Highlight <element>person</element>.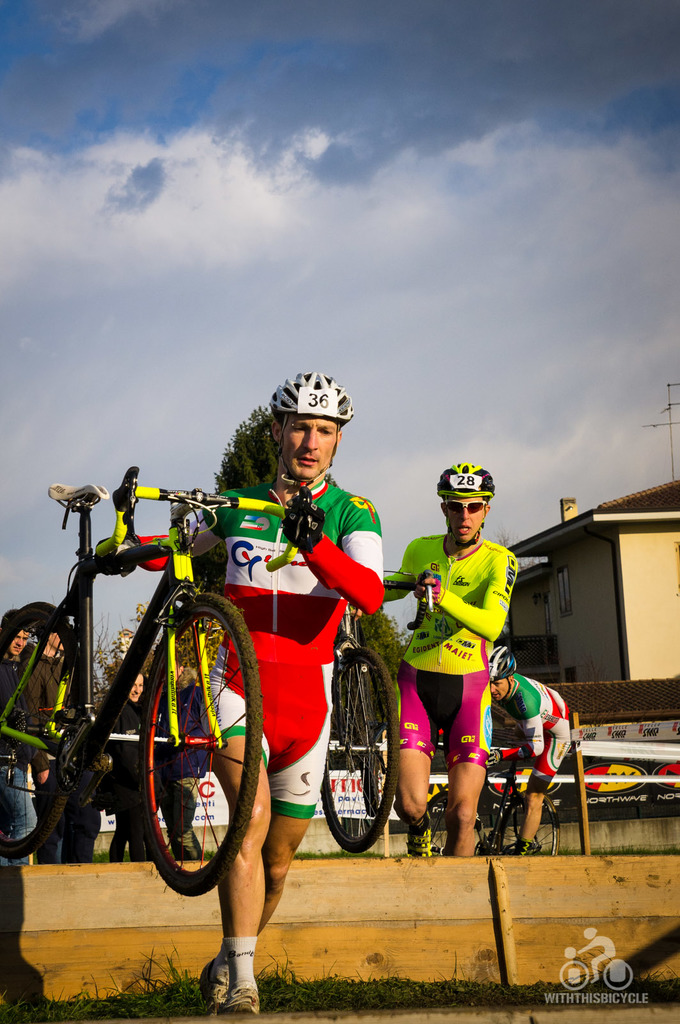
Highlighted region: x1=138 y1=643 x2=198 y2=854.
